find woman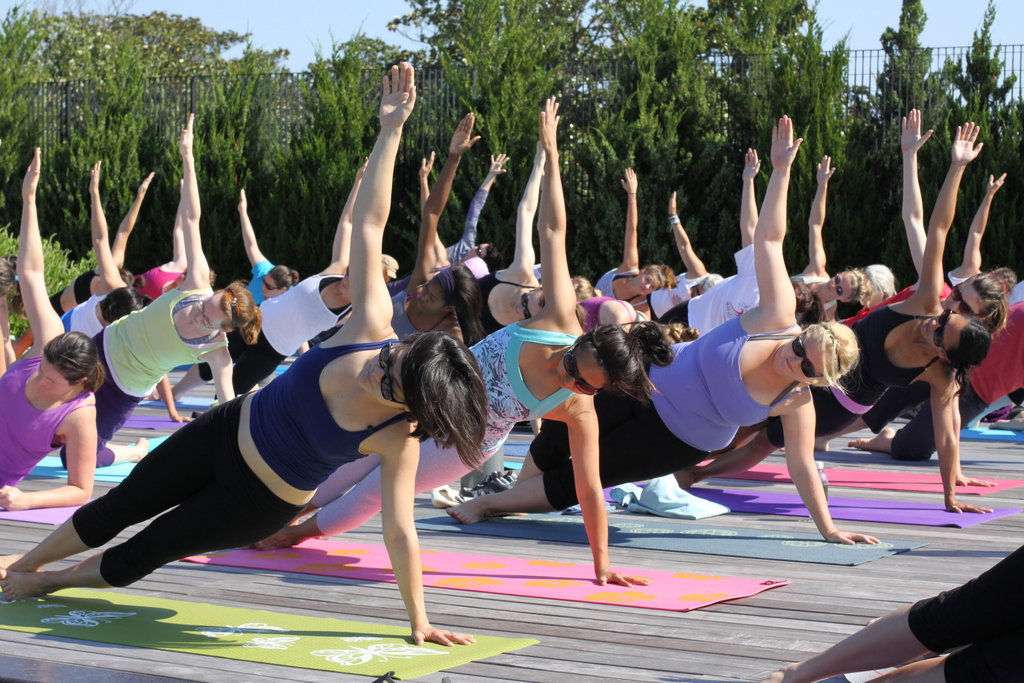
locate(808, 292, 1023, 457)
